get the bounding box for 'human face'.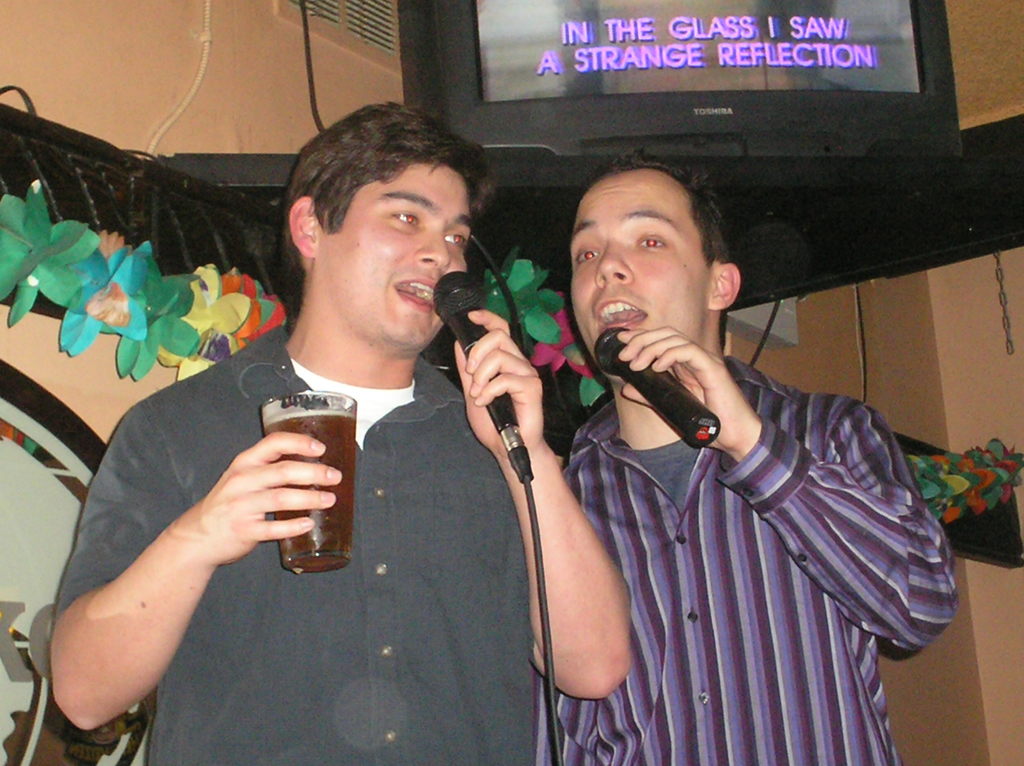
[x1=568, y1=172, x2=710, y2=378].
